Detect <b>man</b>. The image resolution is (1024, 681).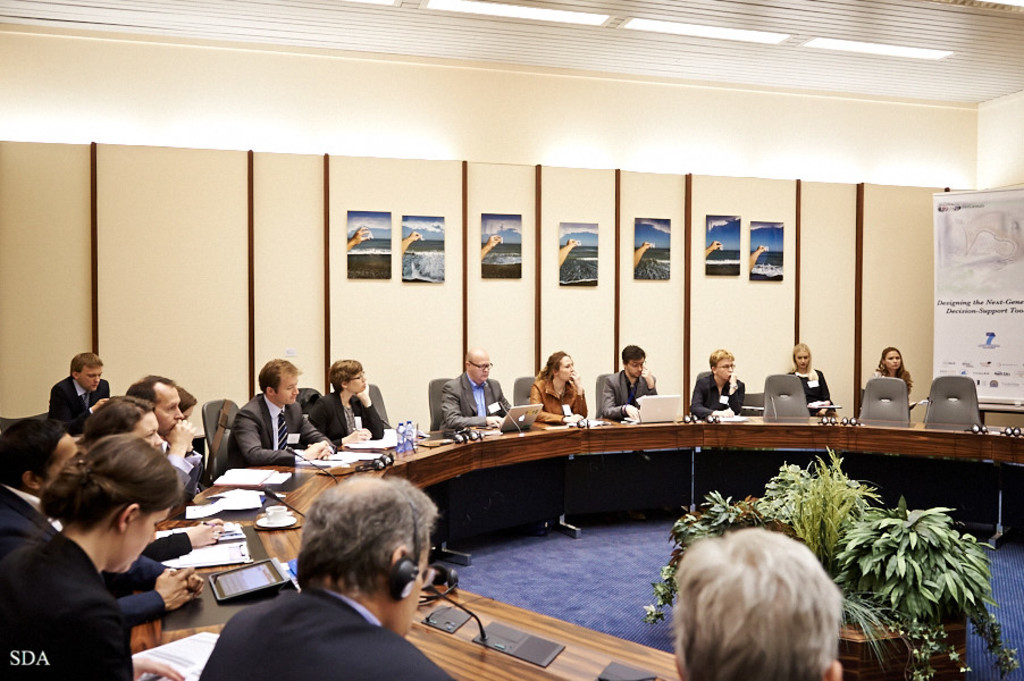
Rect(200, 476, 462, 680).
